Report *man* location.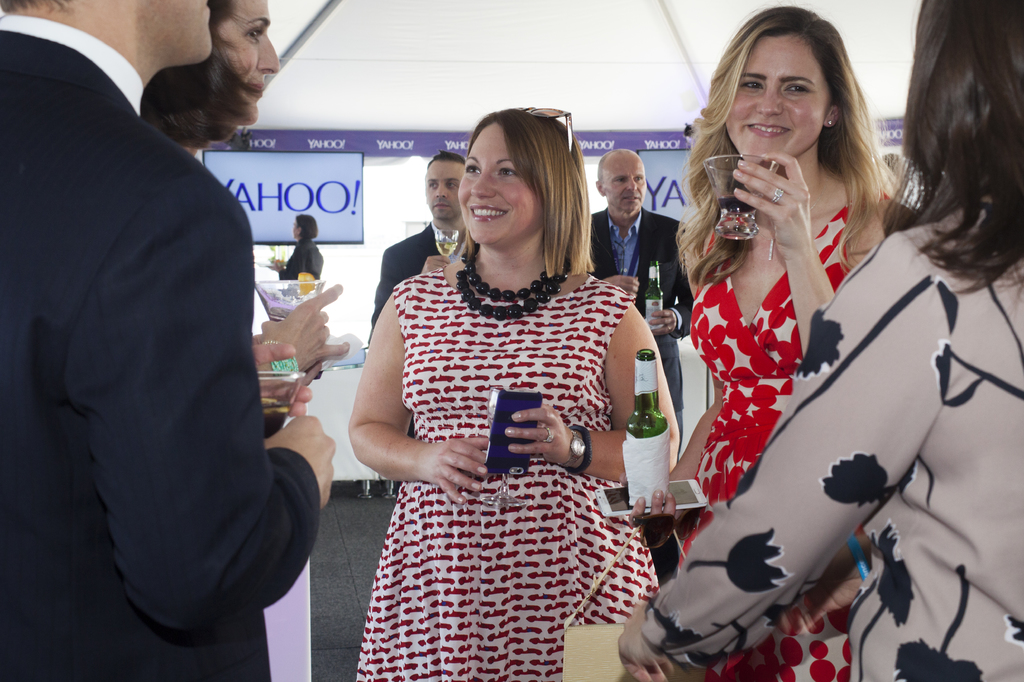
Report: pyautogui.locateOnScreen(368, 152, 472, 334).
